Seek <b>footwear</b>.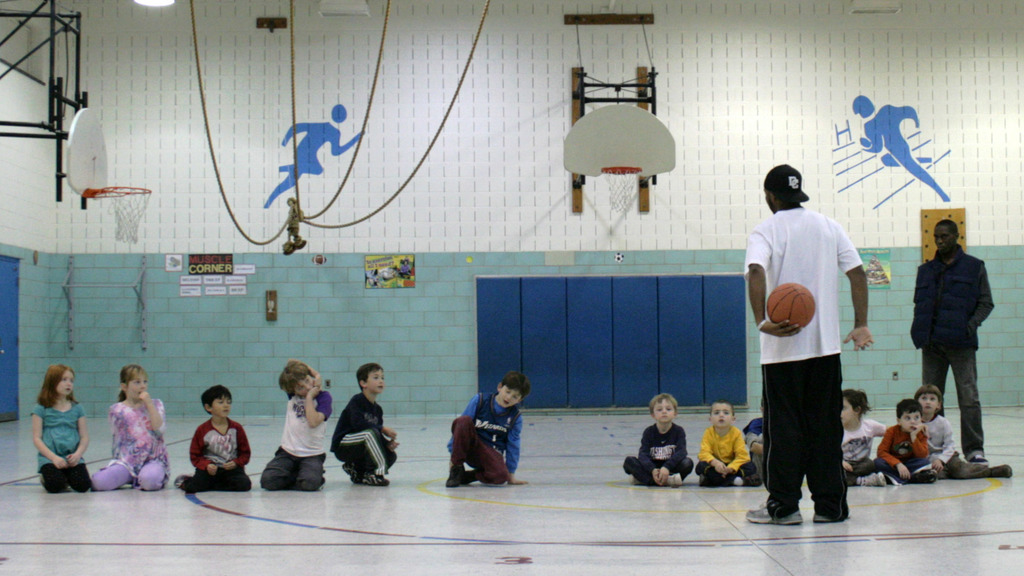
x1=737 y1=497 x2=810 y2=530.
